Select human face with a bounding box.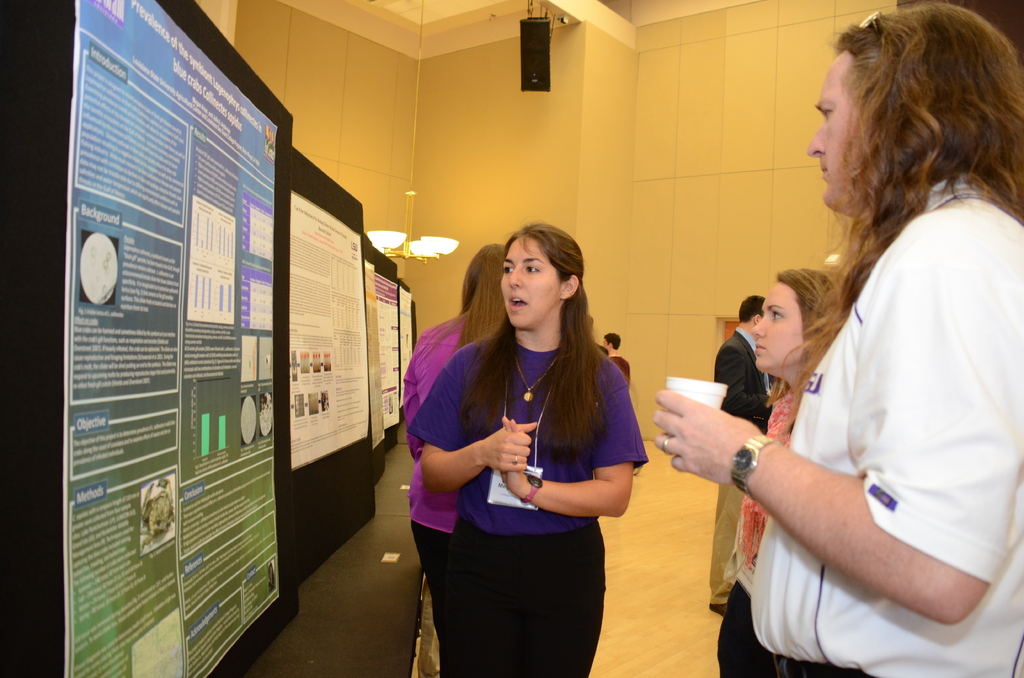
499, 234, 564, 328.
